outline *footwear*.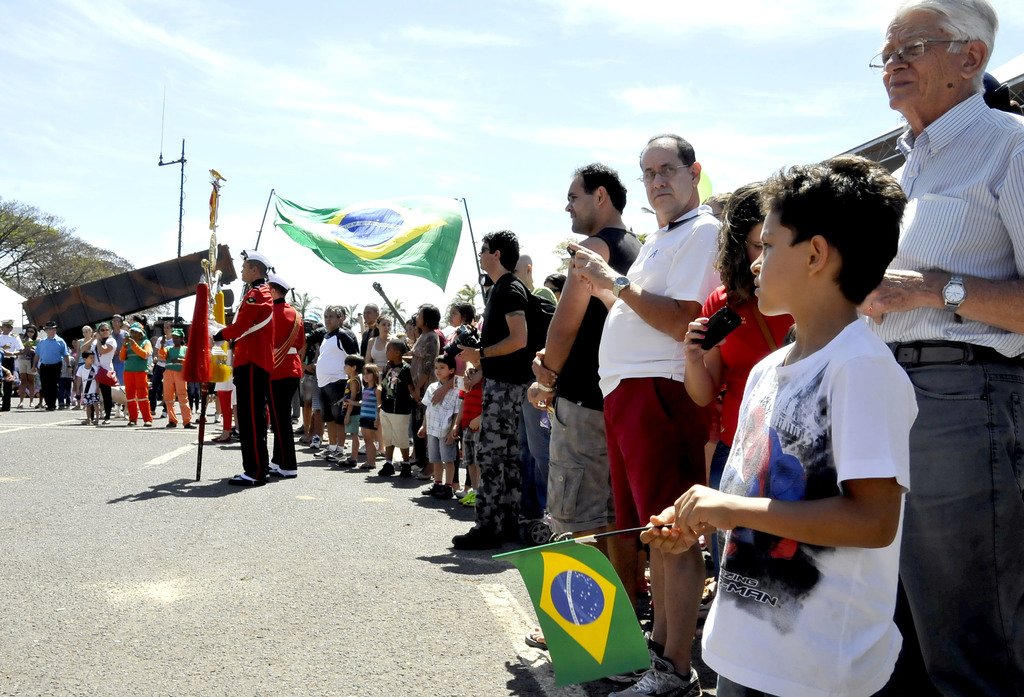
Outline: 166:421:177:427.
